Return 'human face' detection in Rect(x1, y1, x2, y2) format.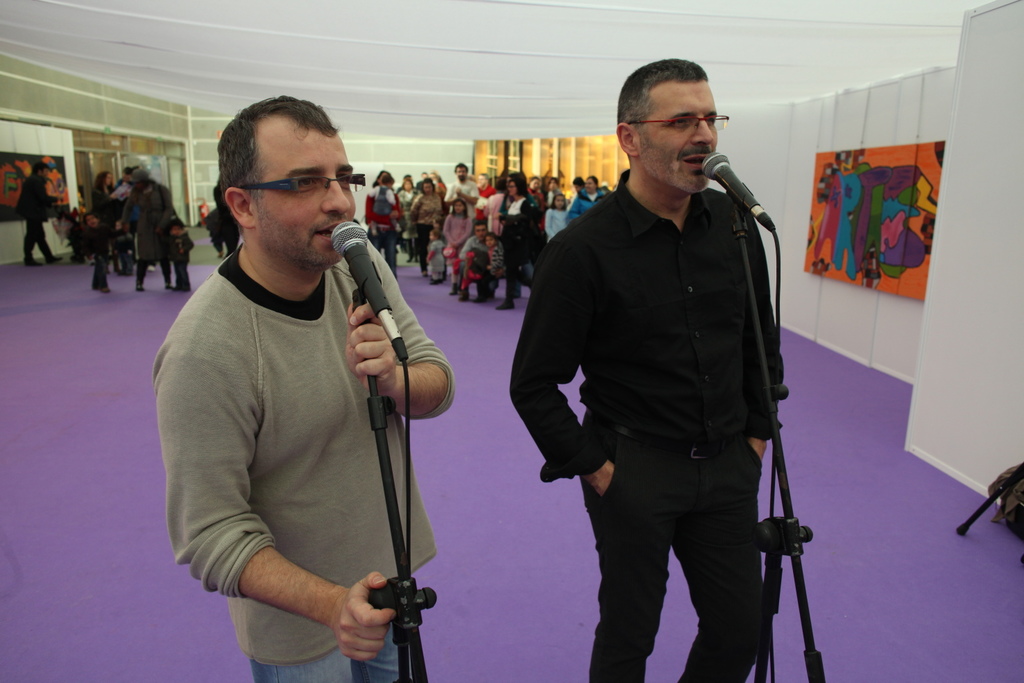
Rect(484, 237, 495, 246).
